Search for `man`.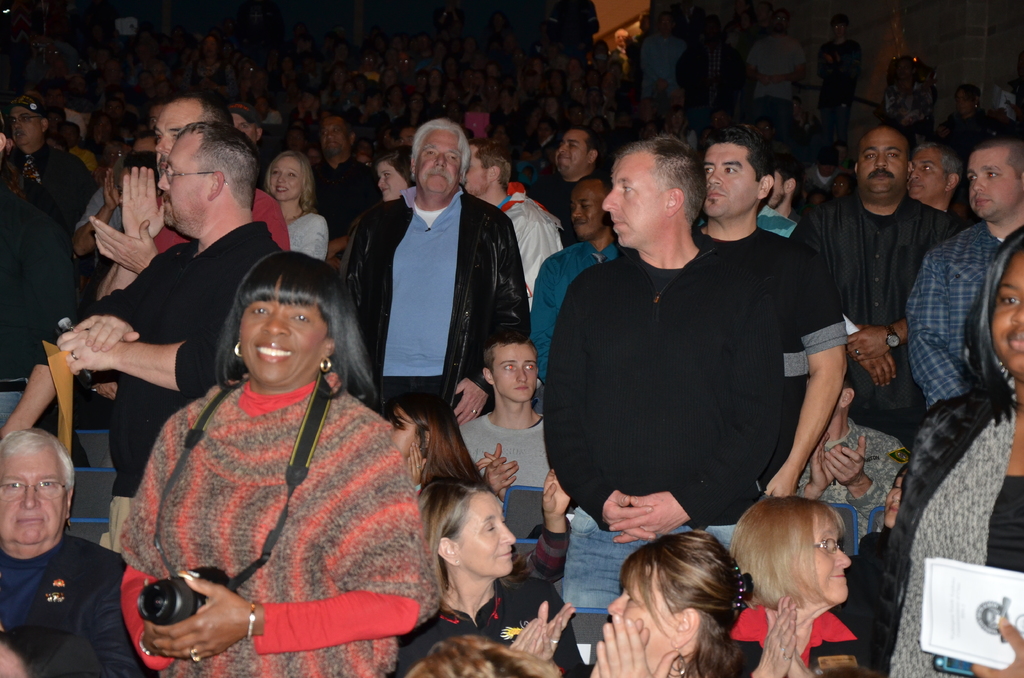
Found at left=535, top=125, right=810, bottom=640.
